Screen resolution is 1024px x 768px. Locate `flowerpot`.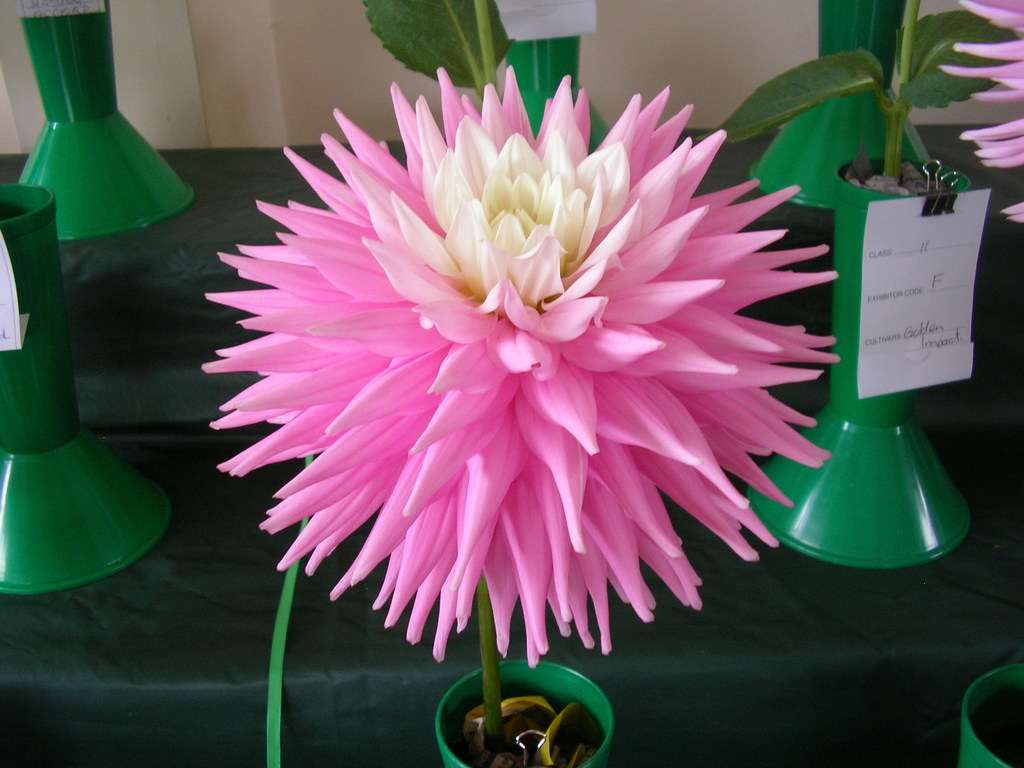
l=743, t=155, r=975, b=570.
